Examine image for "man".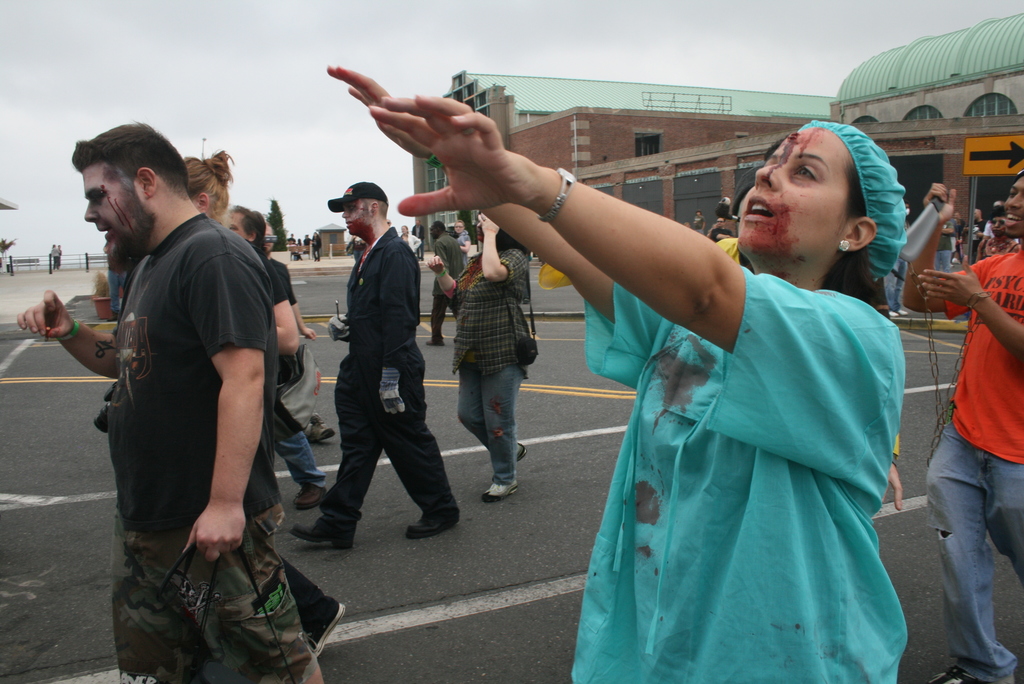
Examination result: <region>295, 184, 461, 553</region>.
